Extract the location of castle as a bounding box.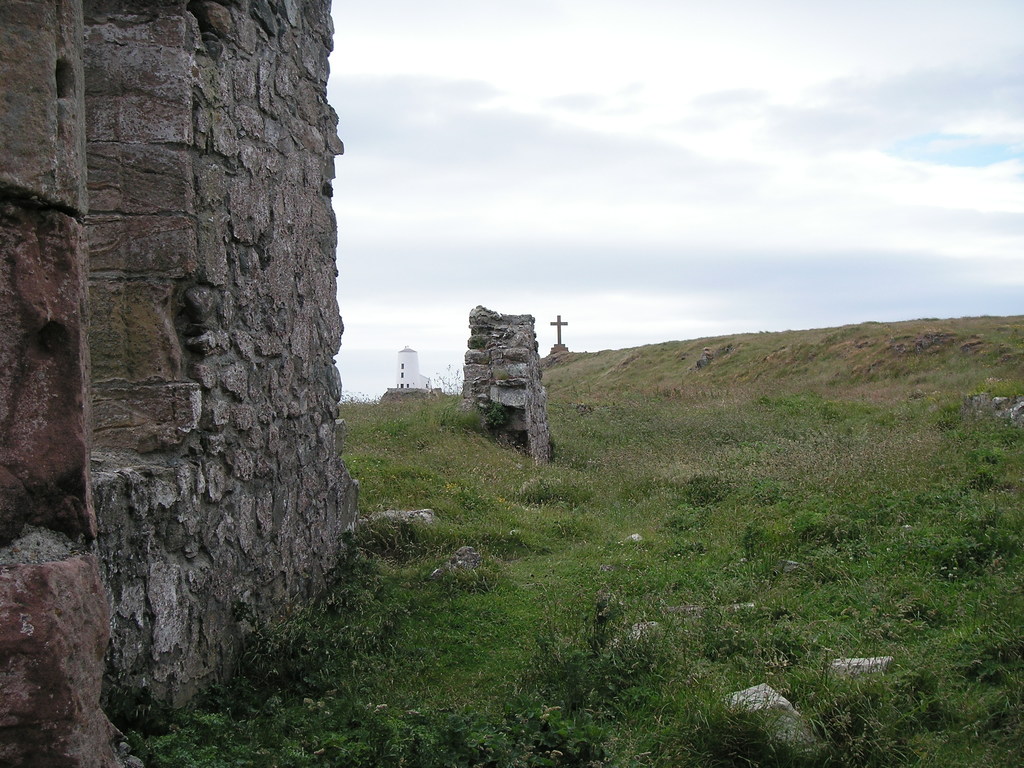
<region>0, 0, 339, 767</region>.
